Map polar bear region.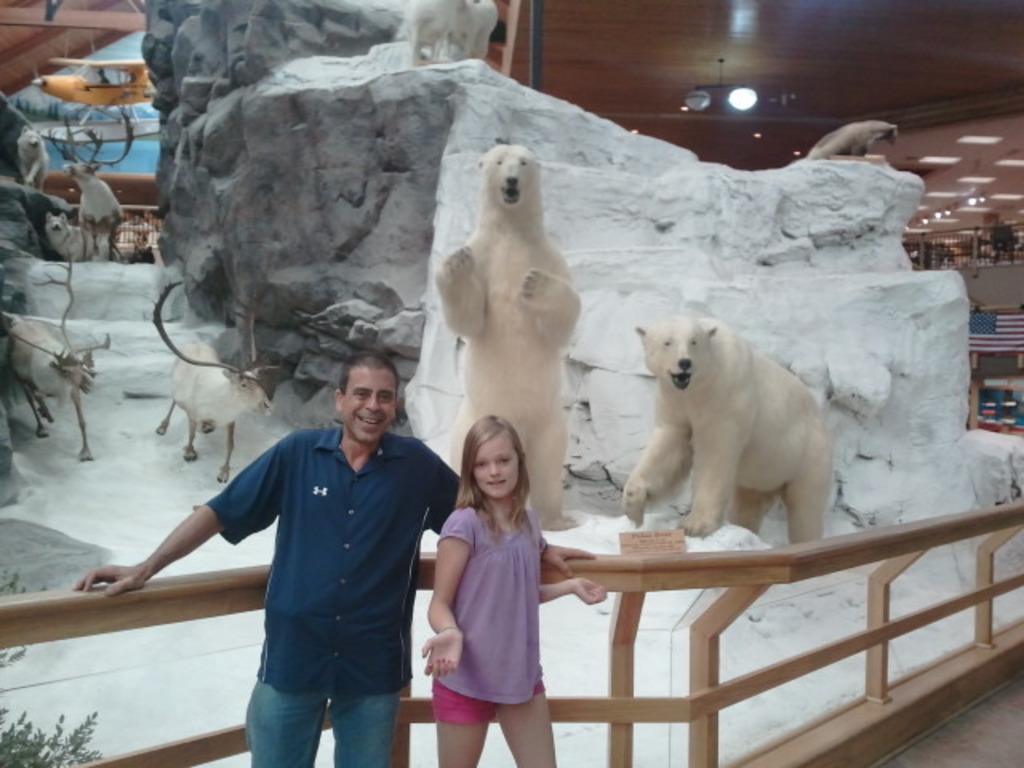
Mapped to bbox(48, 216, 82, 261).
